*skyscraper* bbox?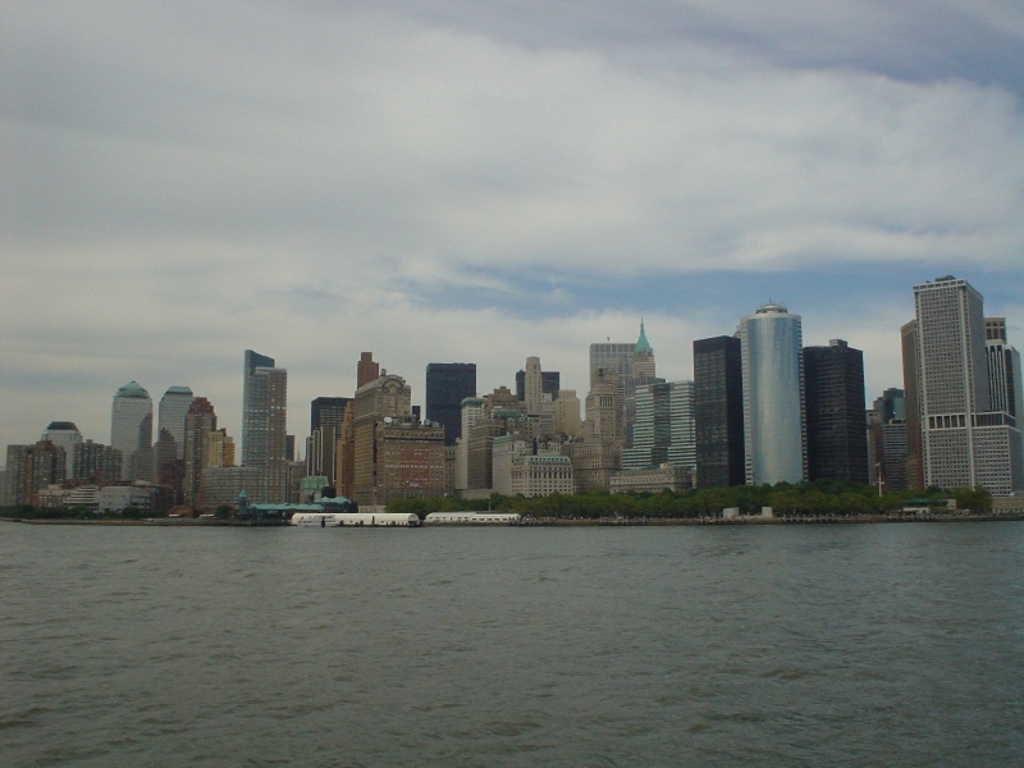
pyautogui.locateOnScreen(809, 338, 876, 484)
